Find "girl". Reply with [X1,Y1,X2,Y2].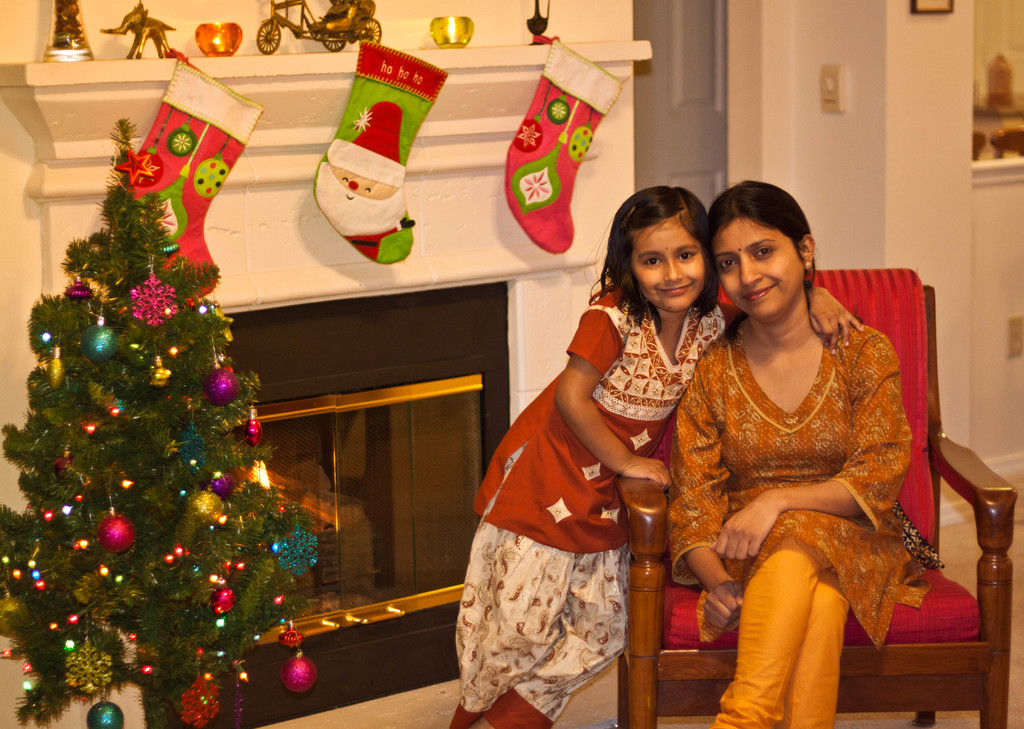
[660,182,941,728].
